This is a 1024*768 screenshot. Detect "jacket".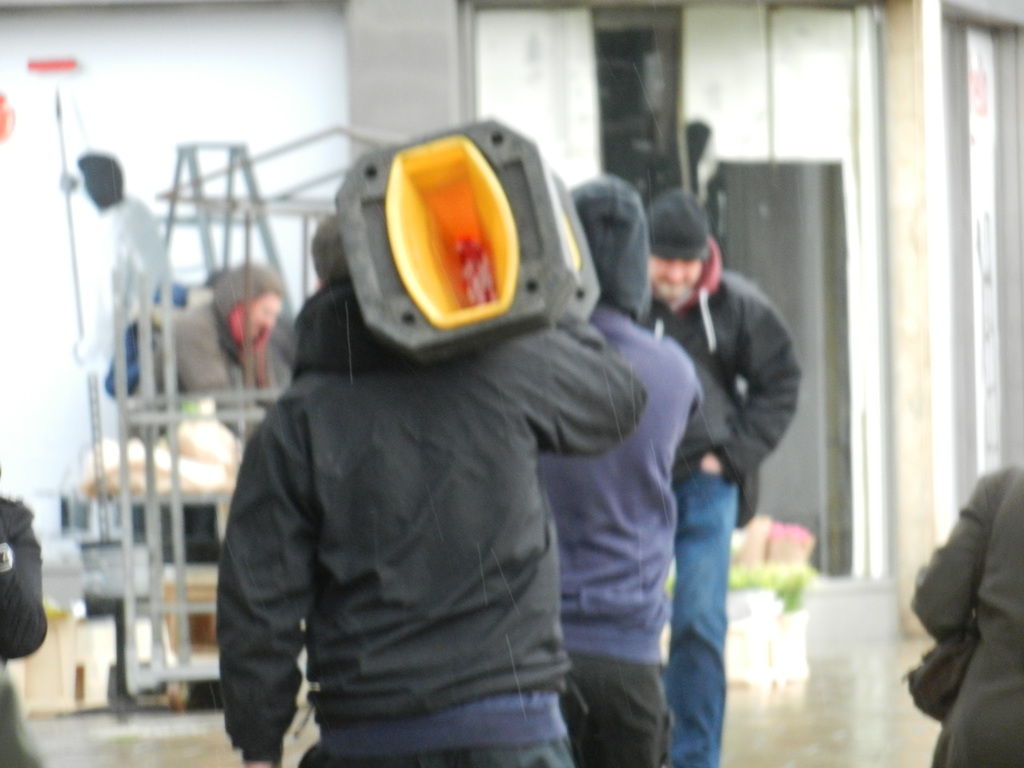
BBox(127, 257, 287, 399).
